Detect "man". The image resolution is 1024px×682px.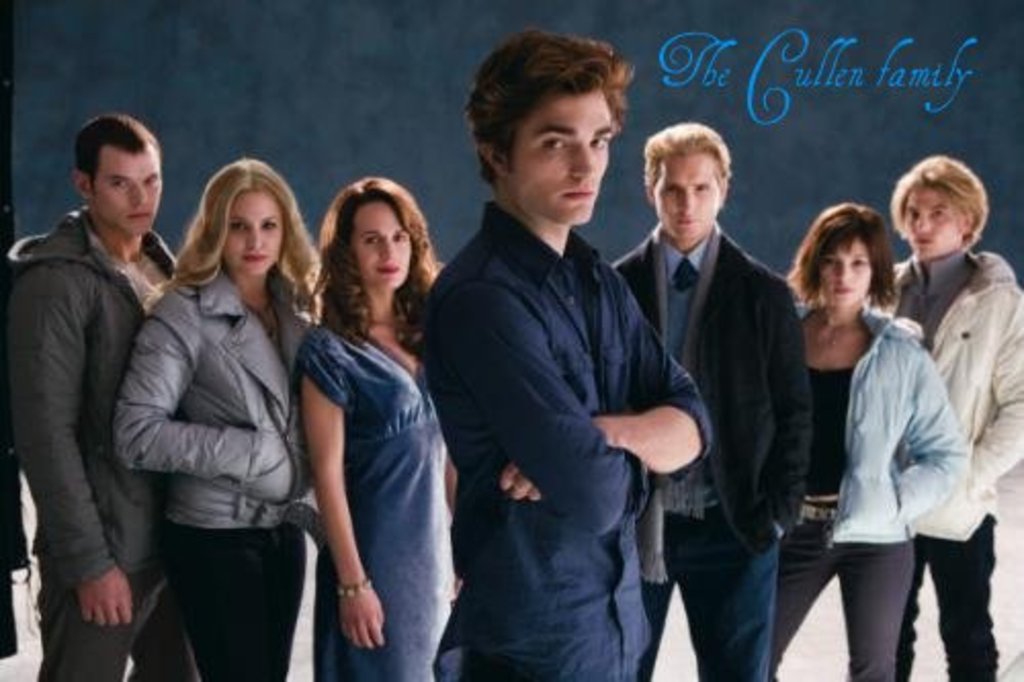
Rect(623, 117, 821, 653).
